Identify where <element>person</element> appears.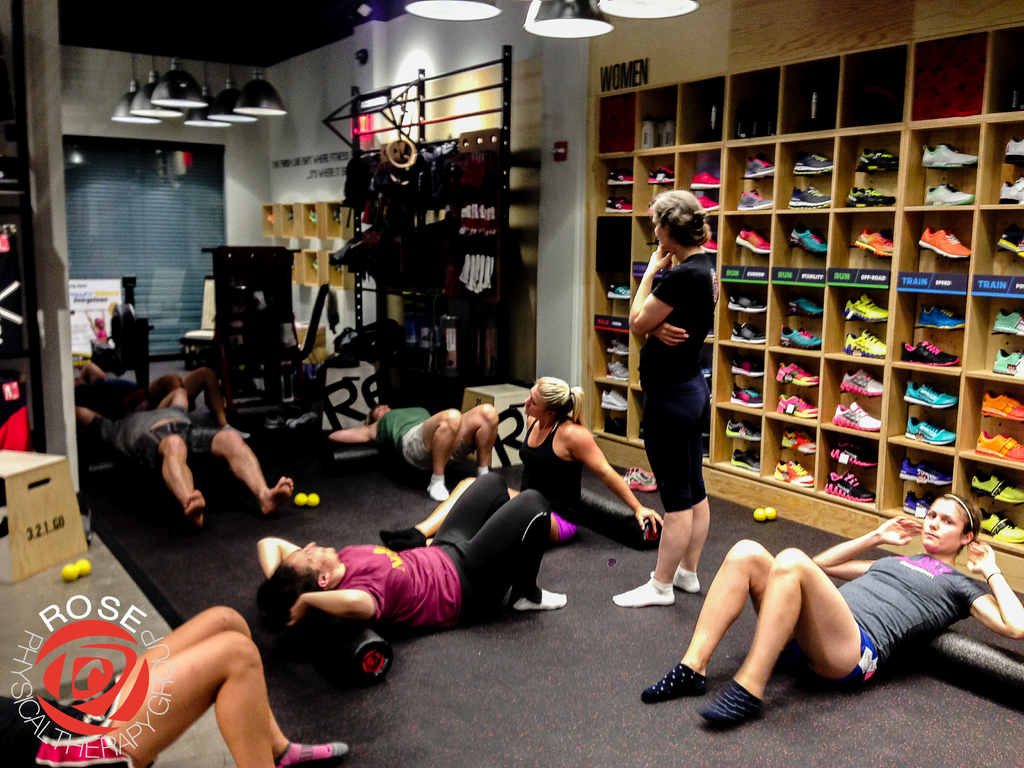
Appears at select_region(0, 604, 351, 767).
